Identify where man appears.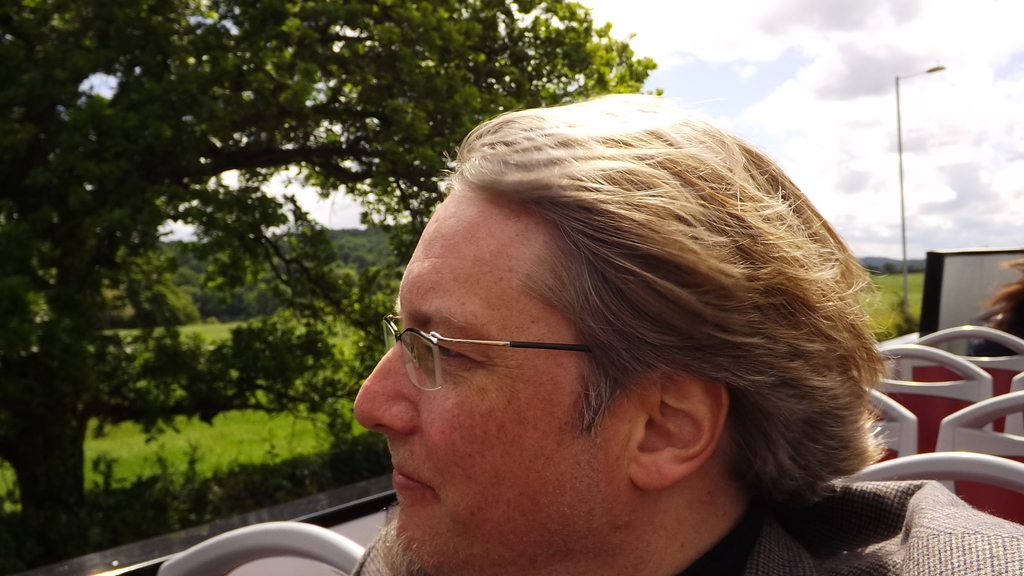
Appears at <bbox>352, 93, 1023, 575</bbox>.
